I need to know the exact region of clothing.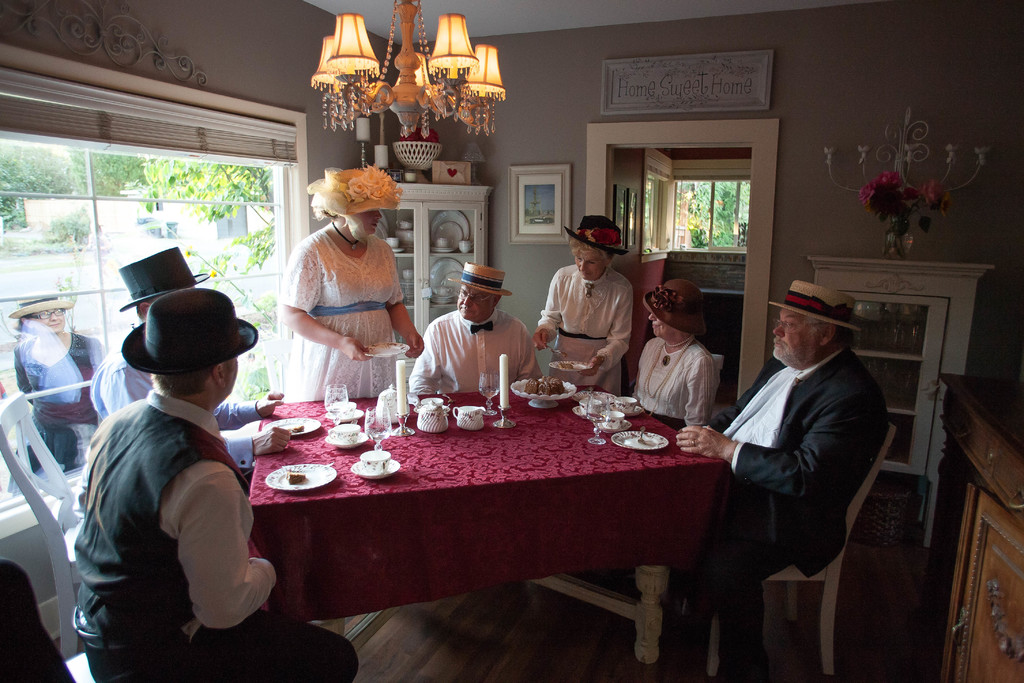
Region: [left=618, top=349, right=718, bottom=428].
